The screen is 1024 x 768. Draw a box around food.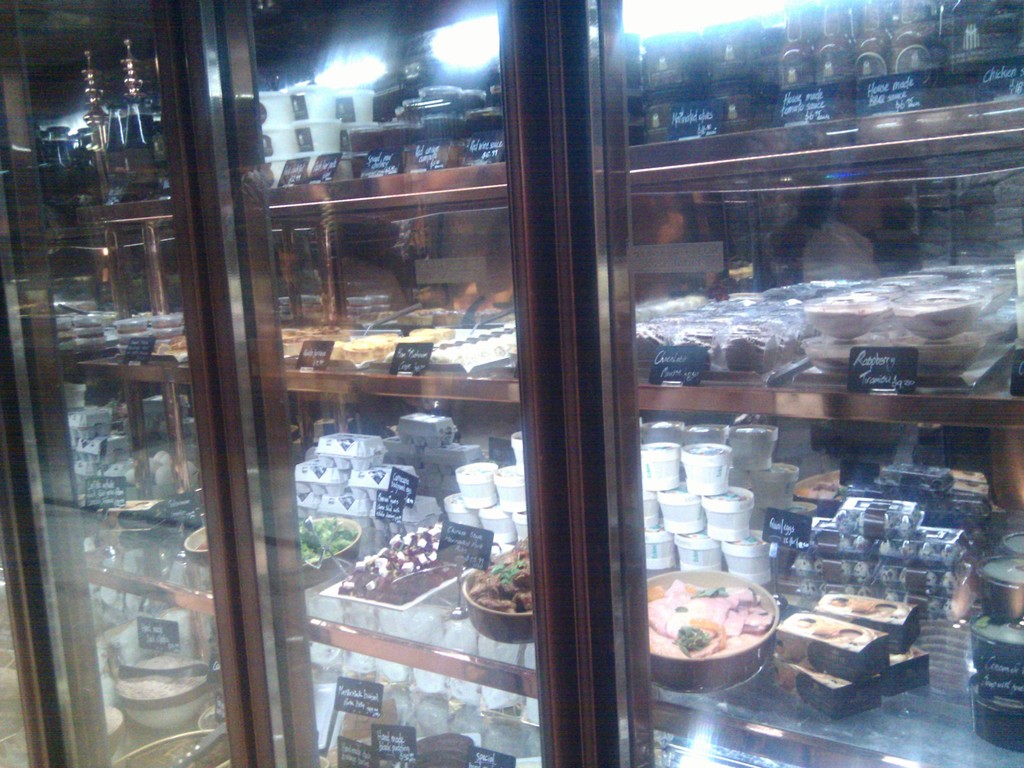
[left=341, top=692, right=392, bottom=739].
